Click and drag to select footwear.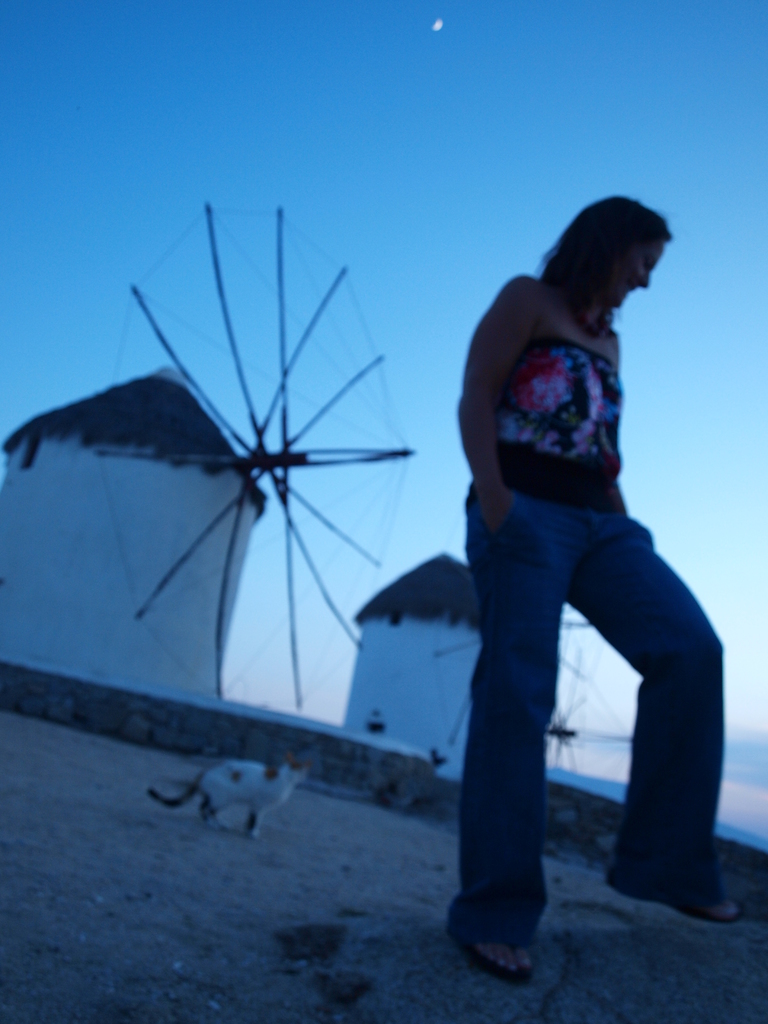
Selection: 612/826/751/924.
